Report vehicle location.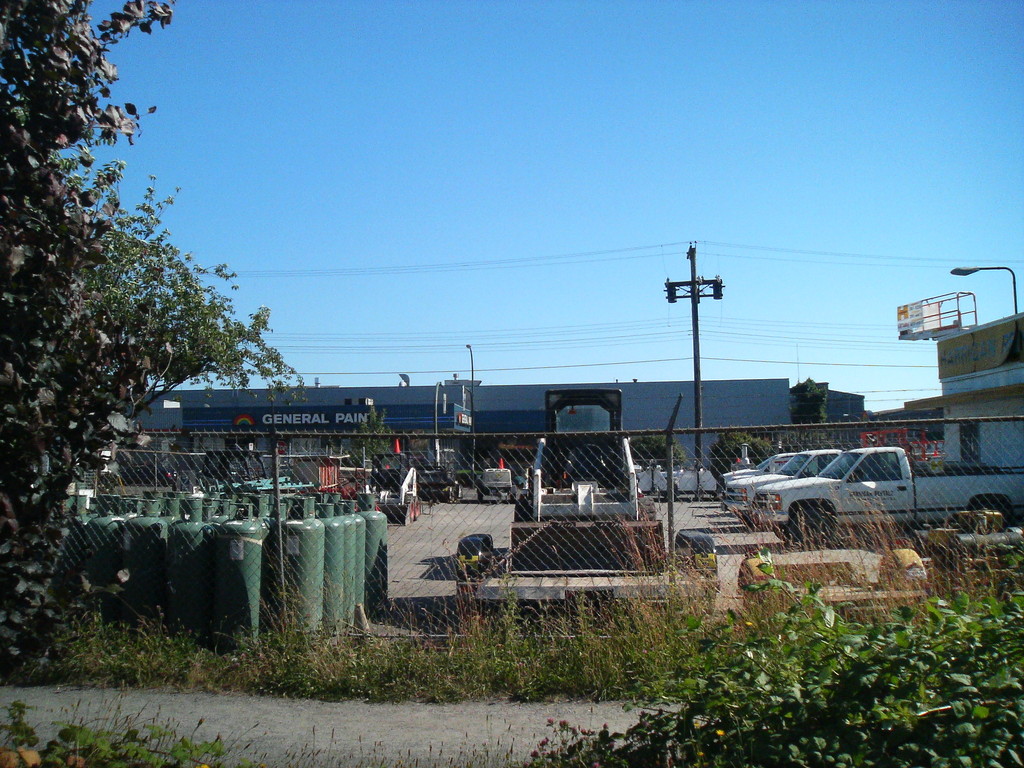
Report: 454,389,726,611.
